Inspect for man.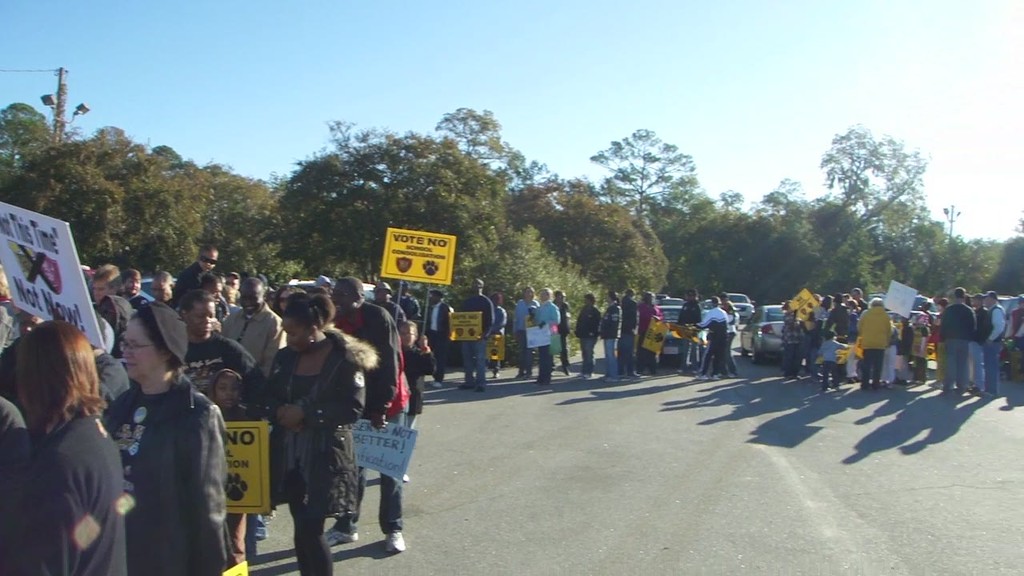
Inspection: region(219, 278, 284, 378).
